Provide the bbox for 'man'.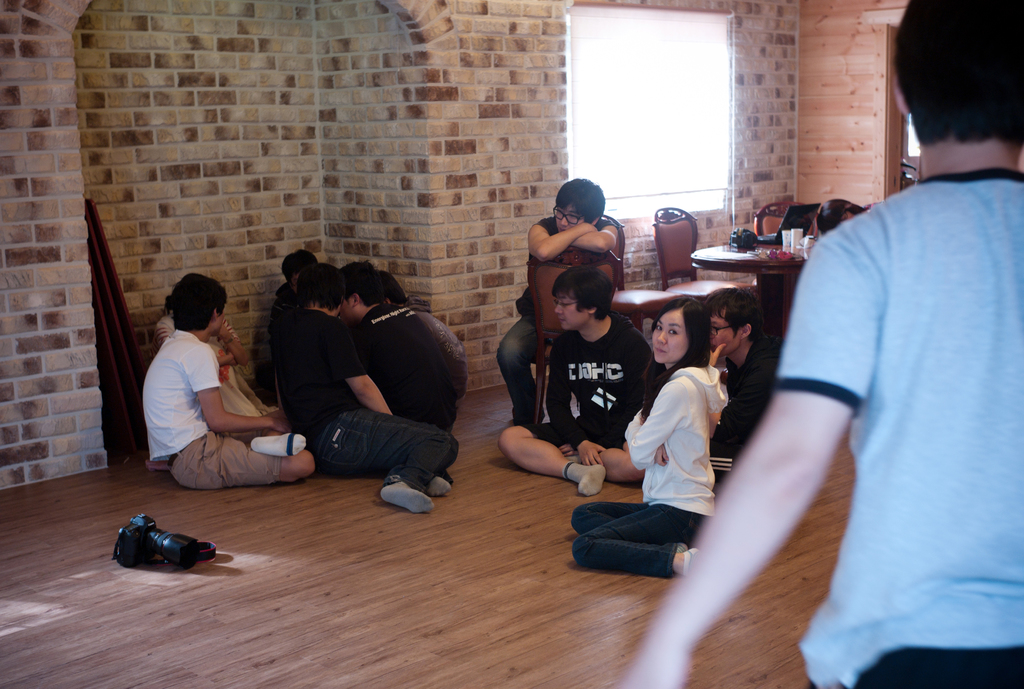
crop(497, 179, 623, 432).
